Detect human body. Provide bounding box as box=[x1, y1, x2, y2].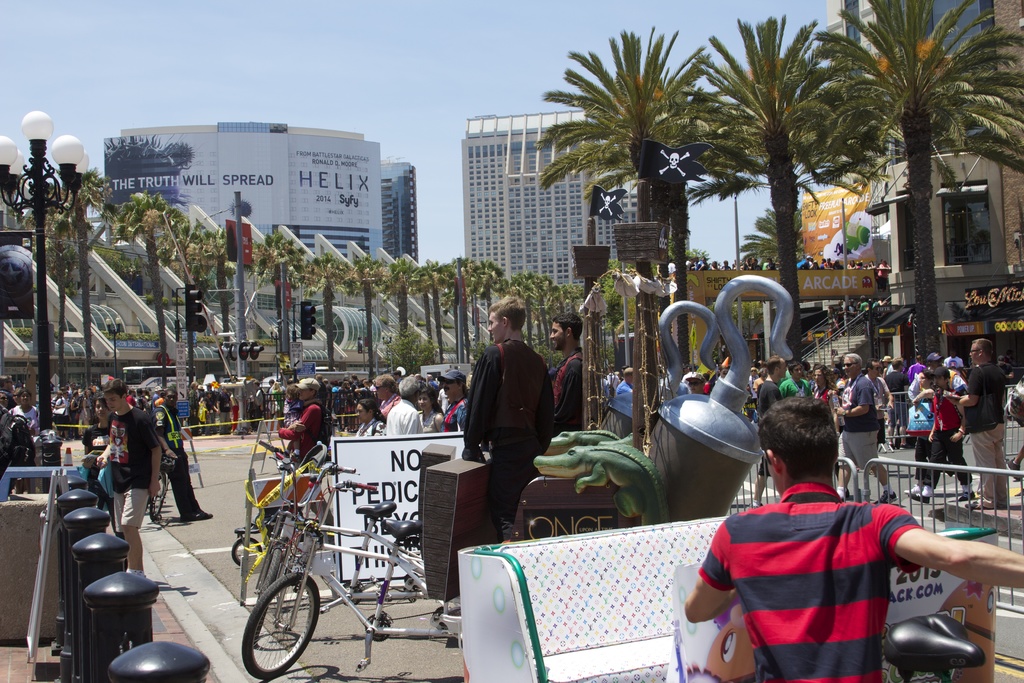
box=[97, 378, 161, 574].
